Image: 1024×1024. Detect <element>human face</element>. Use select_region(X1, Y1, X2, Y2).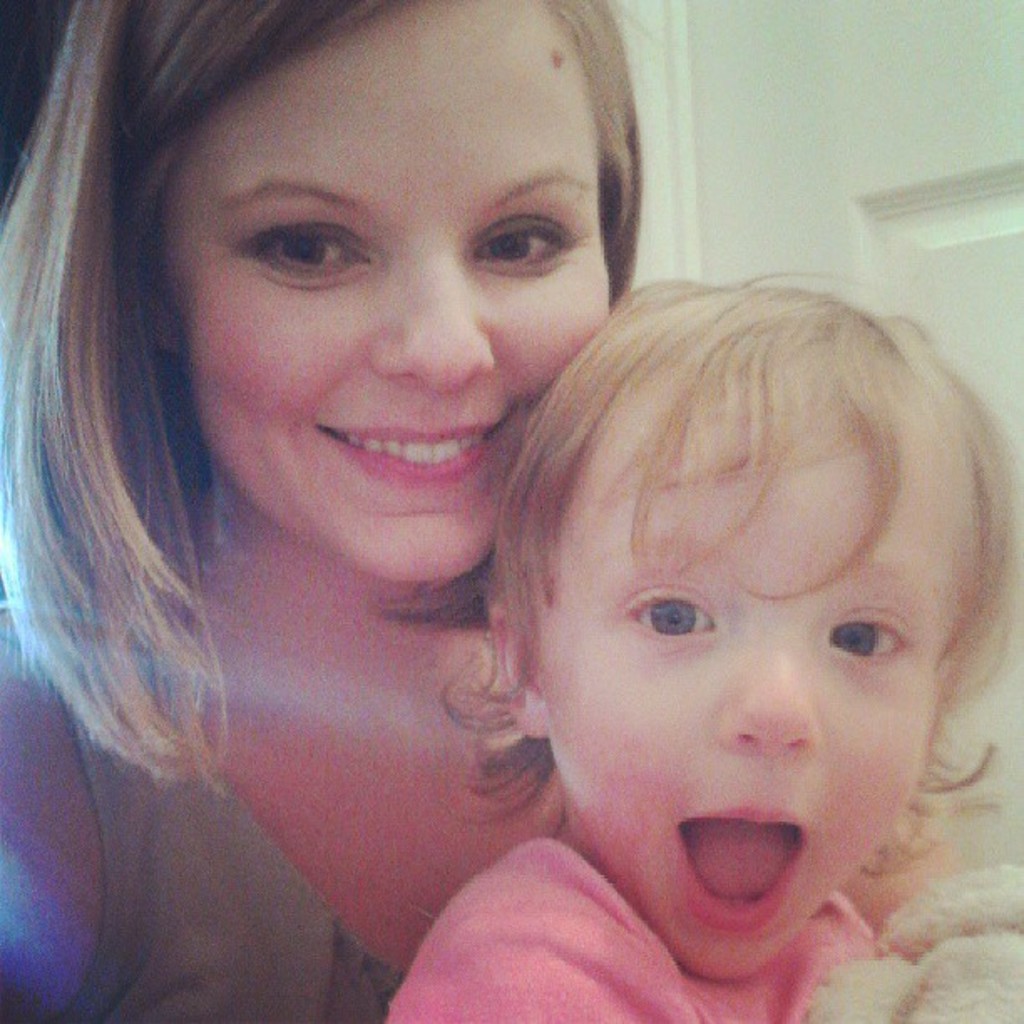
select_region(534, 365, 959, 987).
